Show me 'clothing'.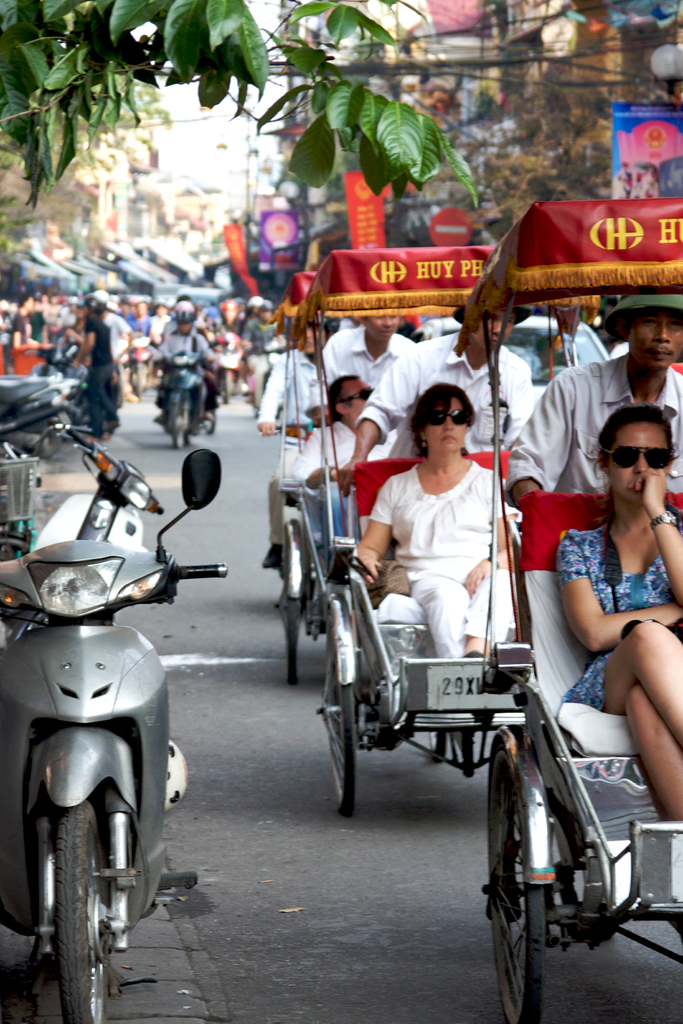
'clothing' is here: pyautogui.locateOnScreen(3, 325, 44, 374).
